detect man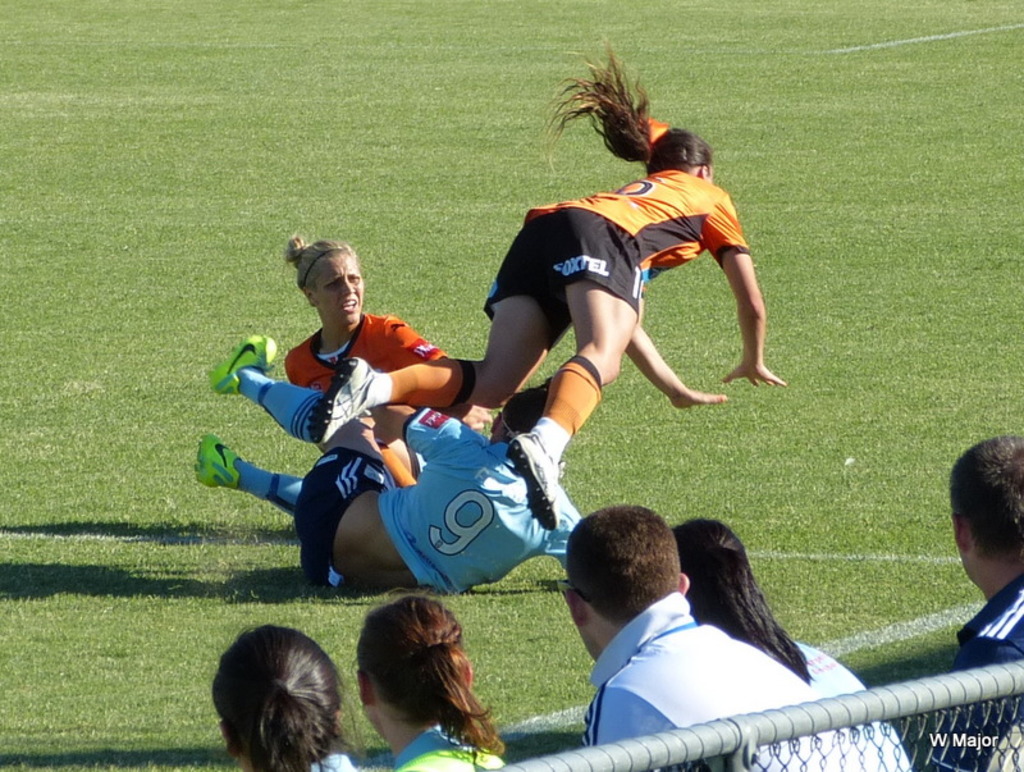
bbox(925, 426, 1023, 771)
